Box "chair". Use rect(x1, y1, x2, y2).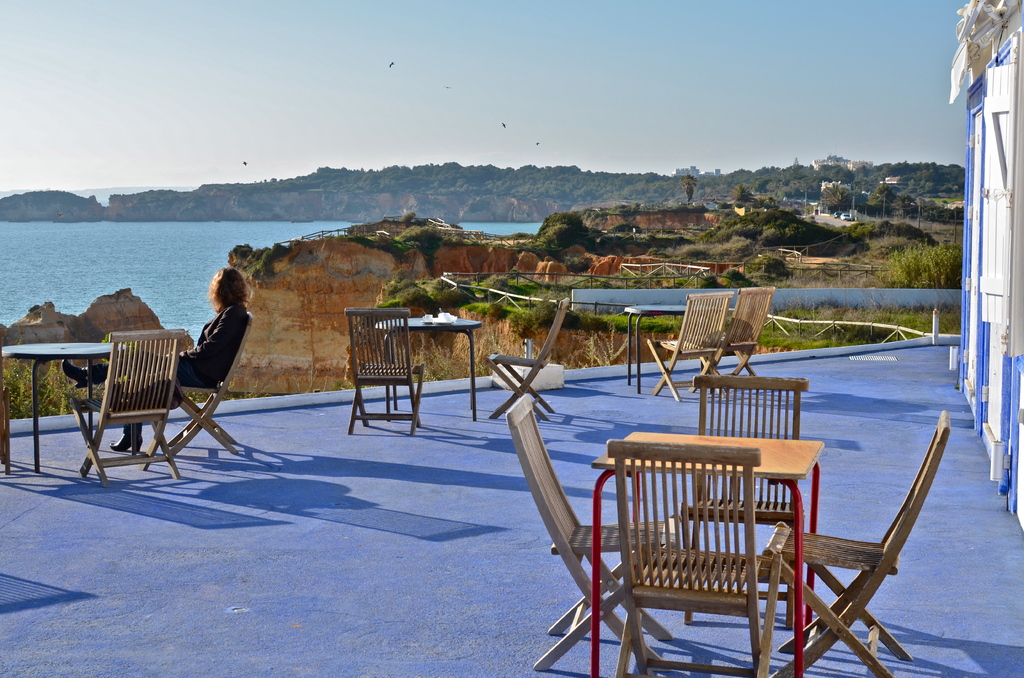
rect(500, 390, 681, 668).
